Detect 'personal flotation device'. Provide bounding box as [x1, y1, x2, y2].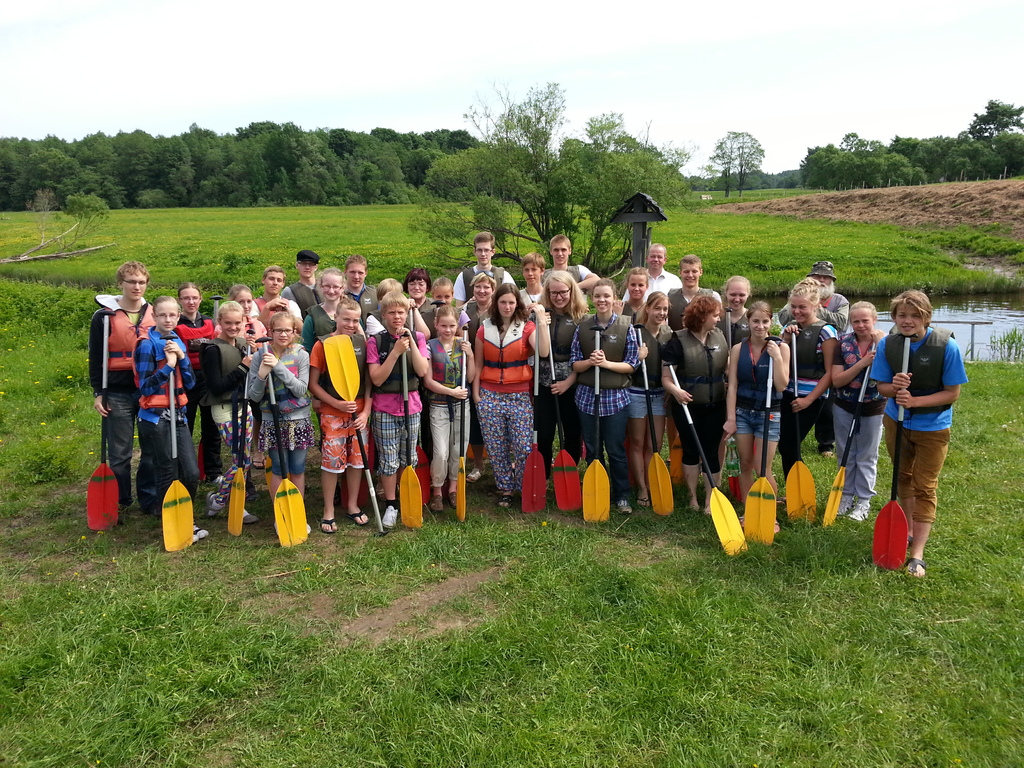
[317, 322, 381, 406].
